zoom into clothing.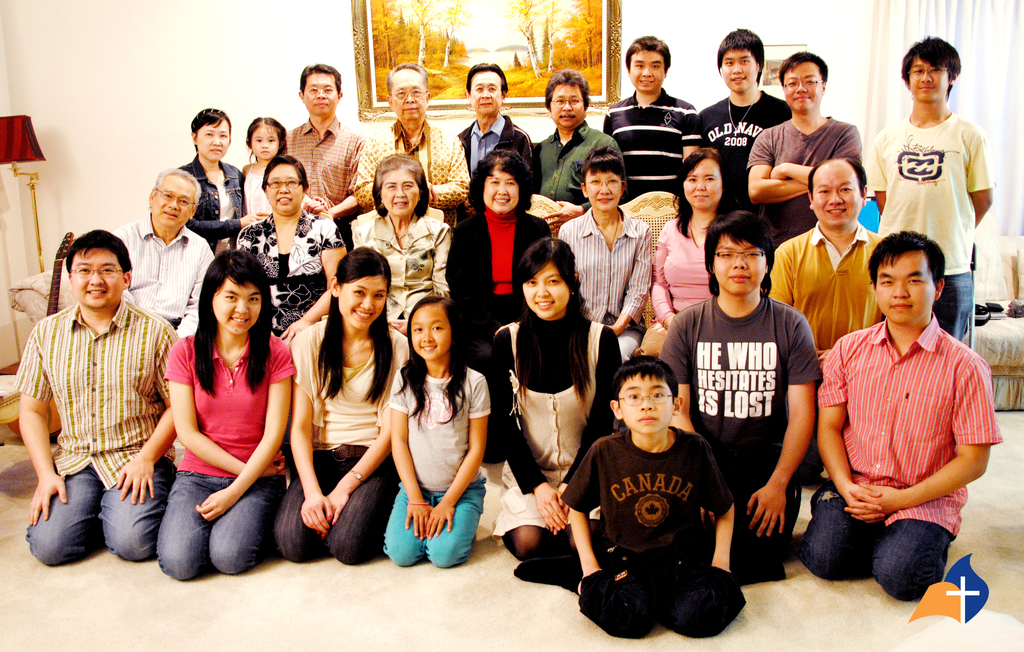
Zoom target: bbox=[285, 111, 360, 212].
